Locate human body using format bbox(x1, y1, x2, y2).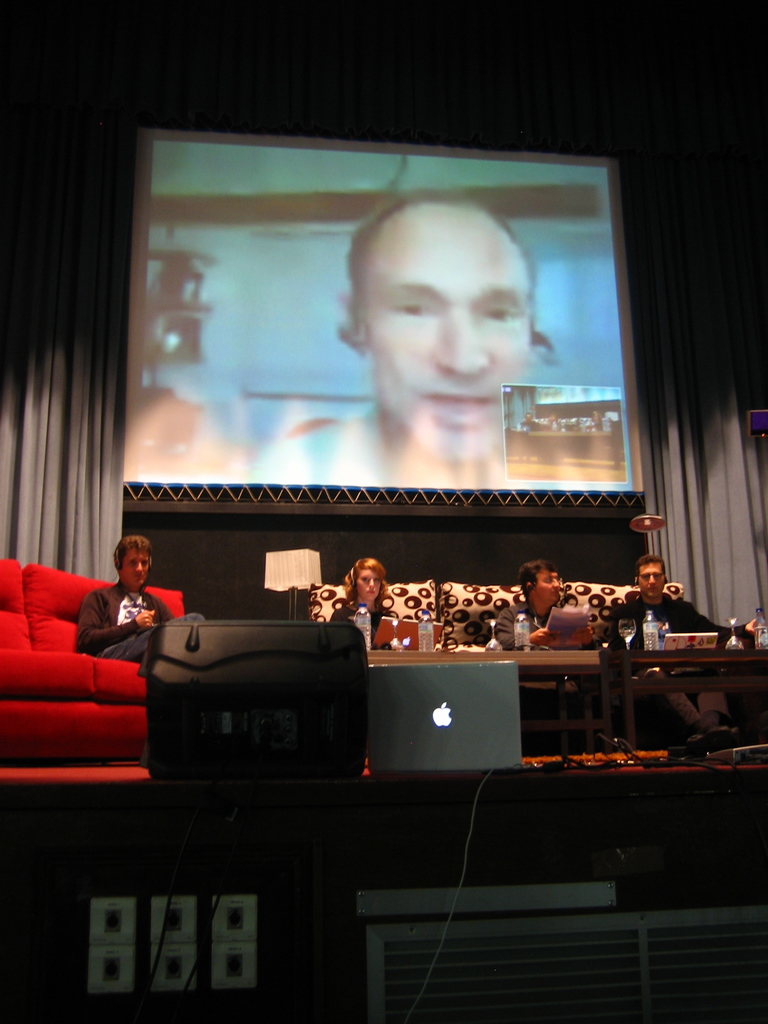
bbox(282, 197, 558, 489).
